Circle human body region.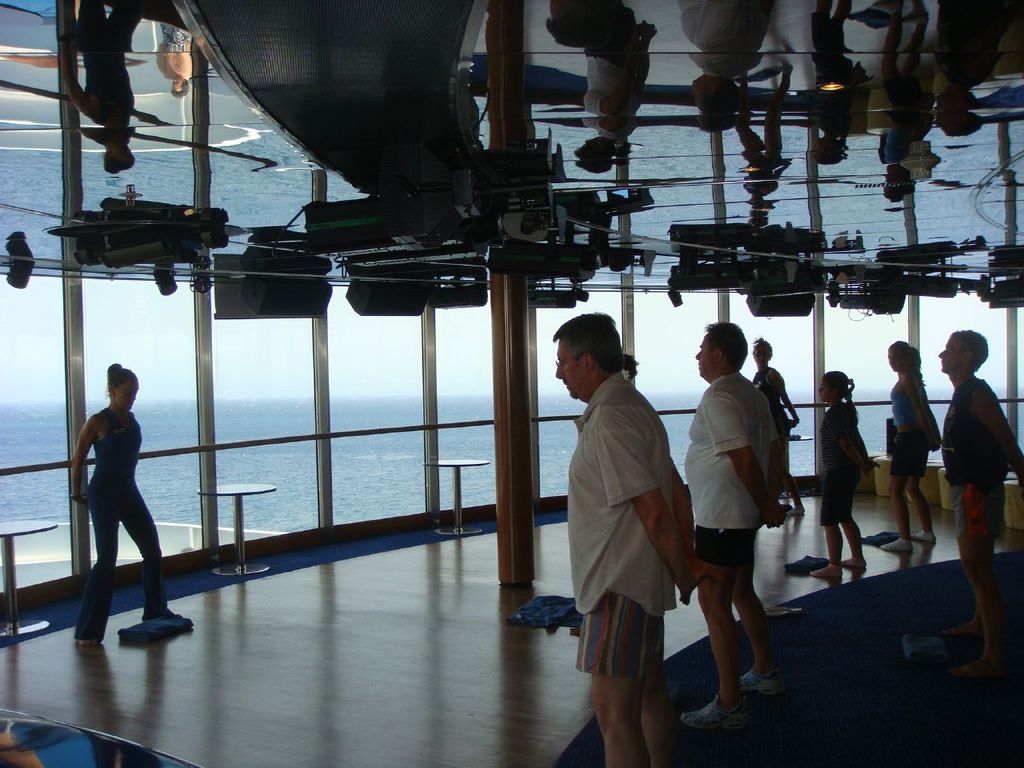
Region: (810, 397, 876, 589).
